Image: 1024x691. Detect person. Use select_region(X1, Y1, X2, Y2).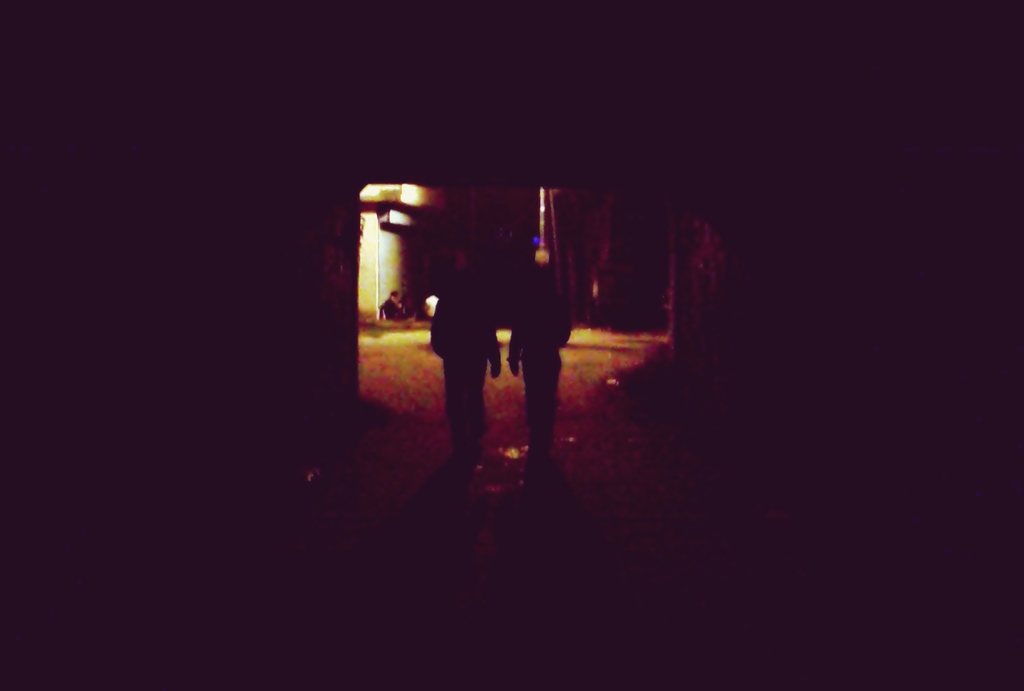
select_region(506, 268, 574, 453).
